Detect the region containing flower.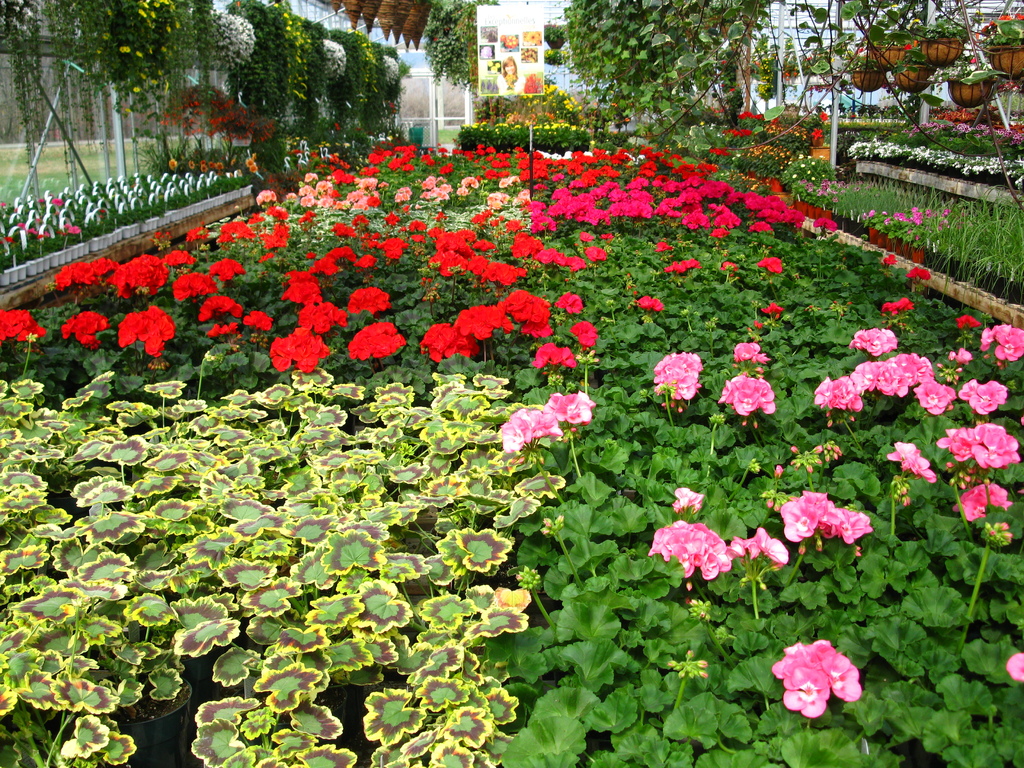
bbox=(269, 328, 327, 373).
